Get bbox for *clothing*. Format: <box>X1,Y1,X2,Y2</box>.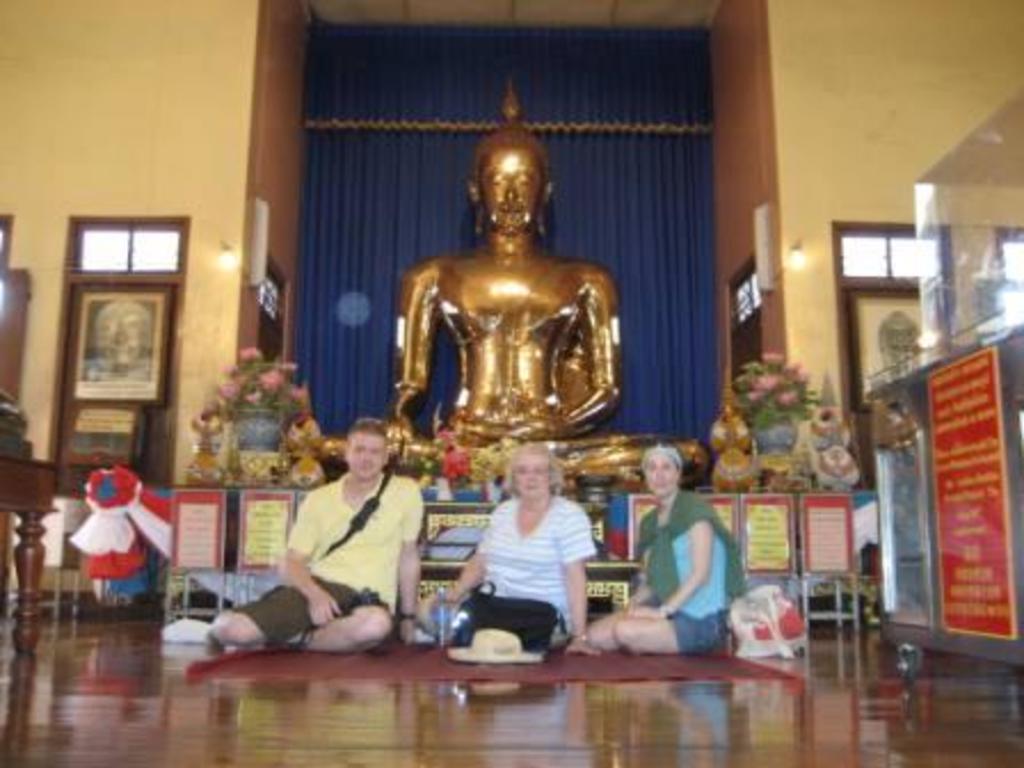
<box>610,480,738,665</box>.
